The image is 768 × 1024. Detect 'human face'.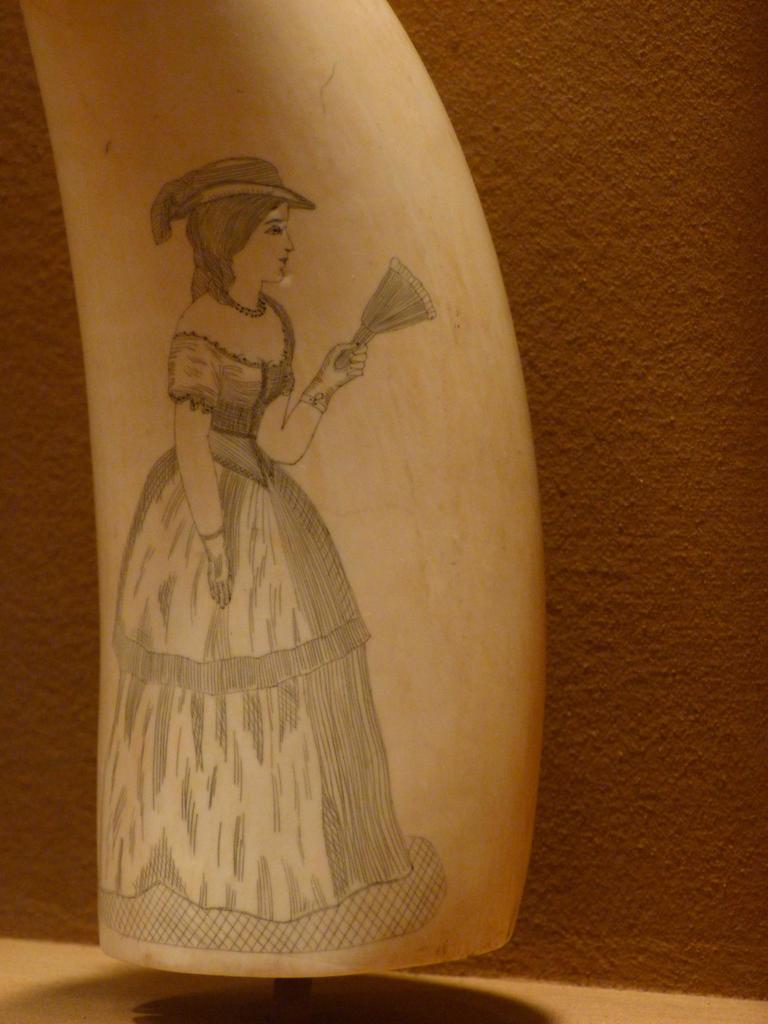
Detection: {"left": 230, "top": 200, "right": 296, "bottom": 282}.
